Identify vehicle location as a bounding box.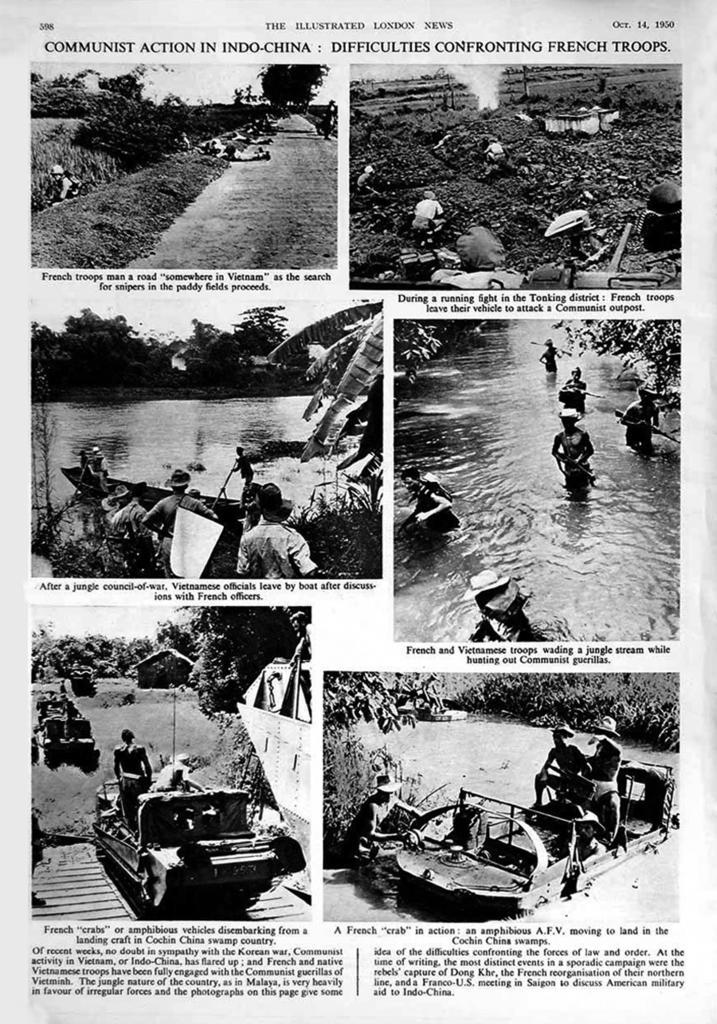
[left=385, top=751, right=674, bottom=897].
